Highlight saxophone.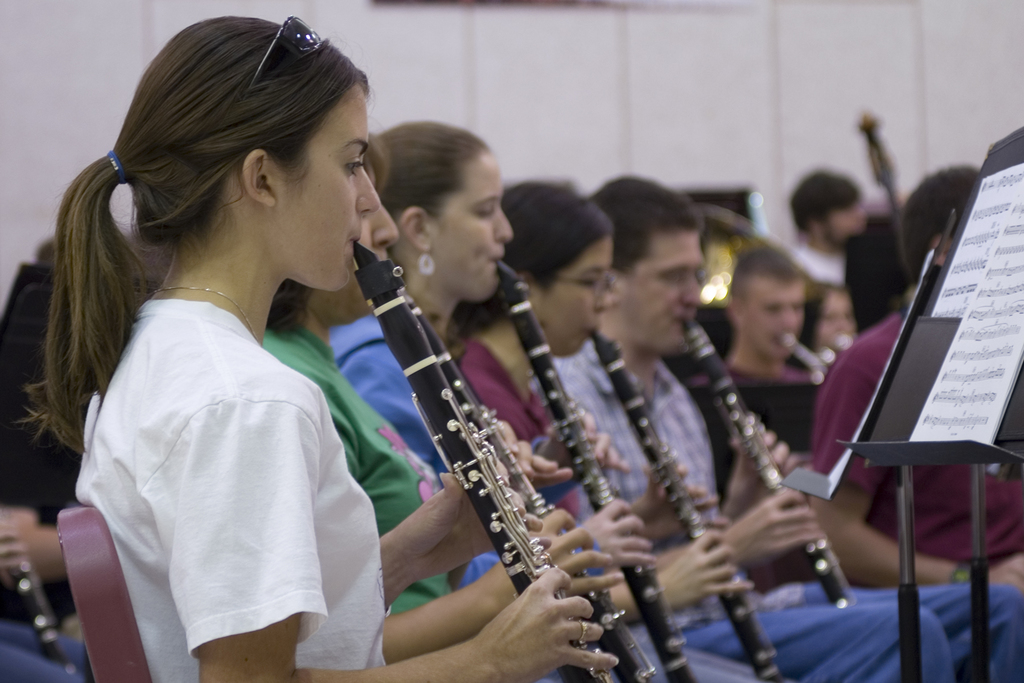
Highlighted region: <bbox>593, 329, 779, 680</bbox>.
